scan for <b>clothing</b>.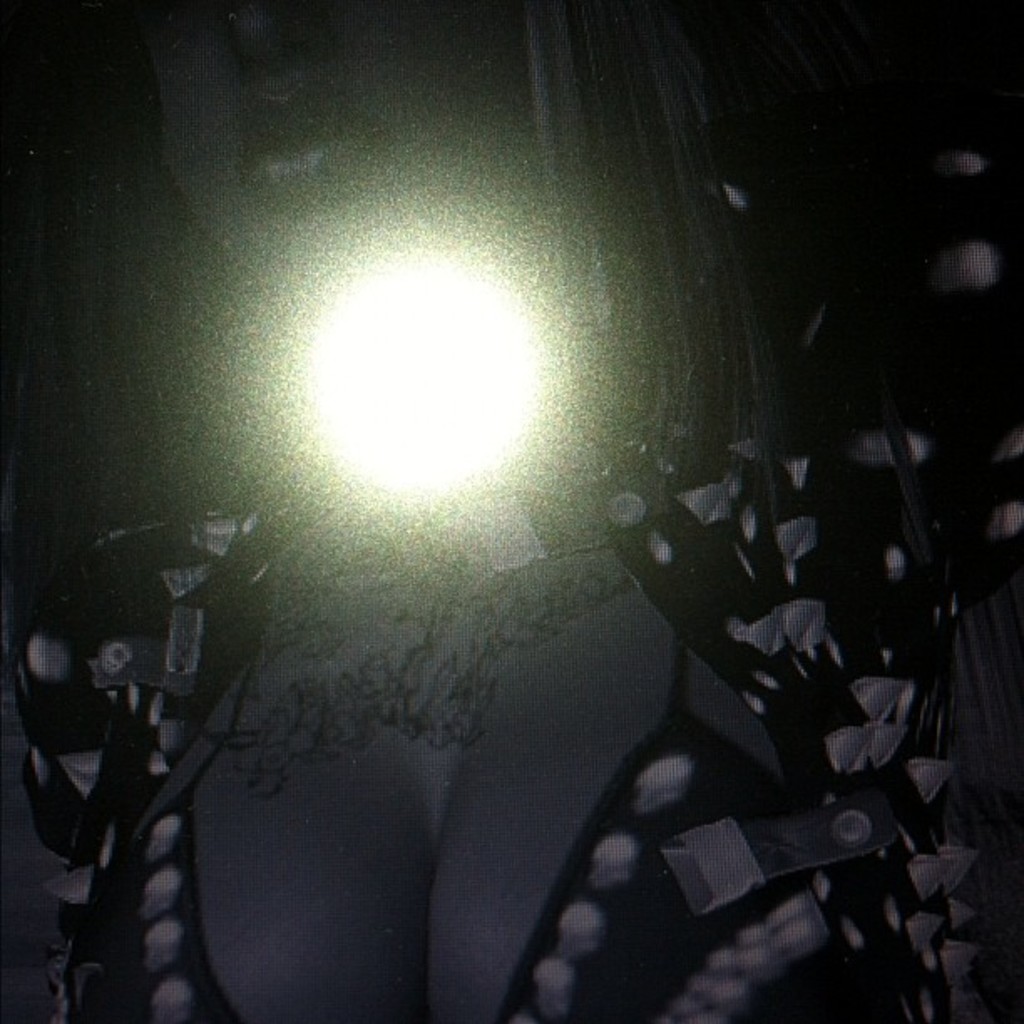
Scan result: rect(0, 490, 1022, 1022).
